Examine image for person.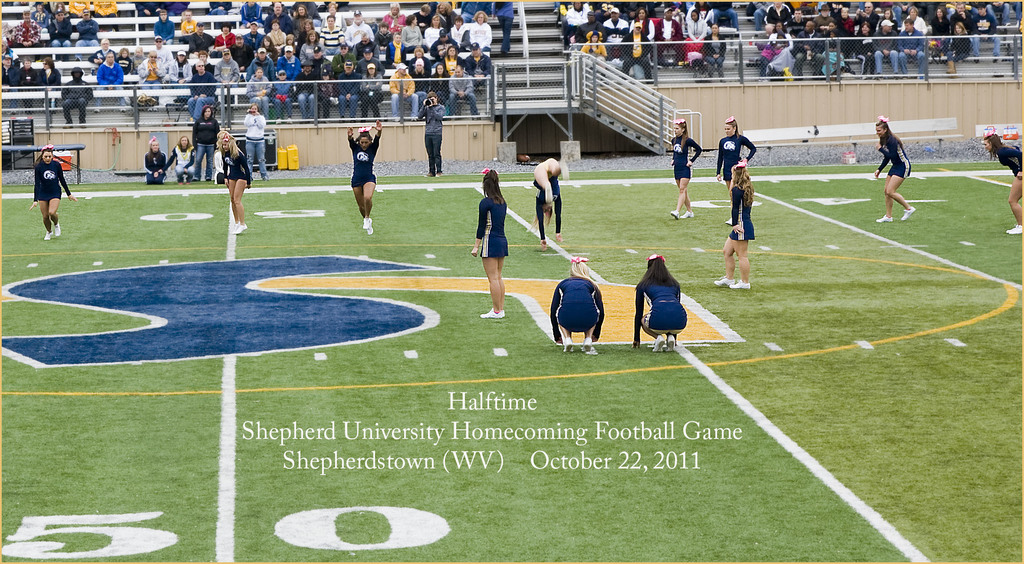
Examination result: pyautogui.locateOnScreen(35, 141, 71, 244).
